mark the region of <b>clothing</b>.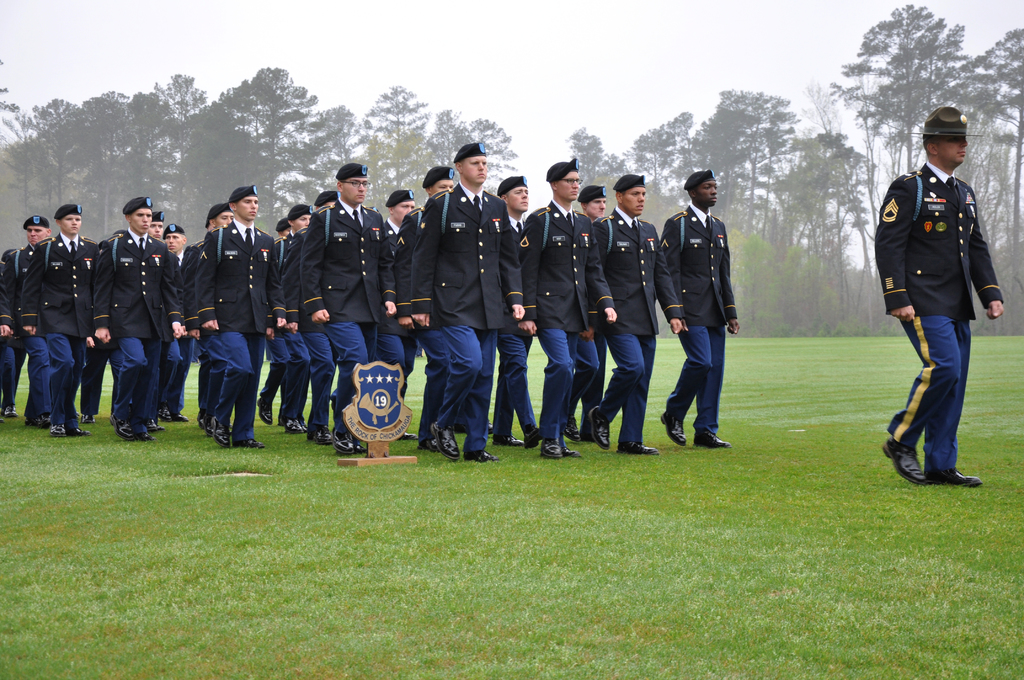
Region: left=412, top=190, right=516, bottom=433.
